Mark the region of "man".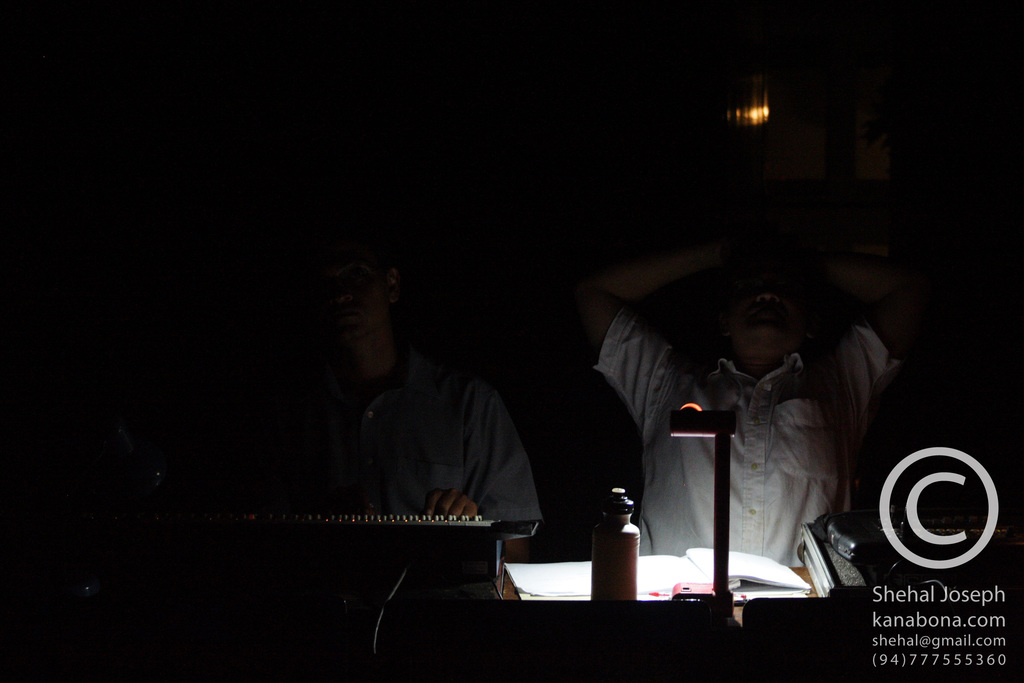
Region: <box>553,215,980,565</box>.
